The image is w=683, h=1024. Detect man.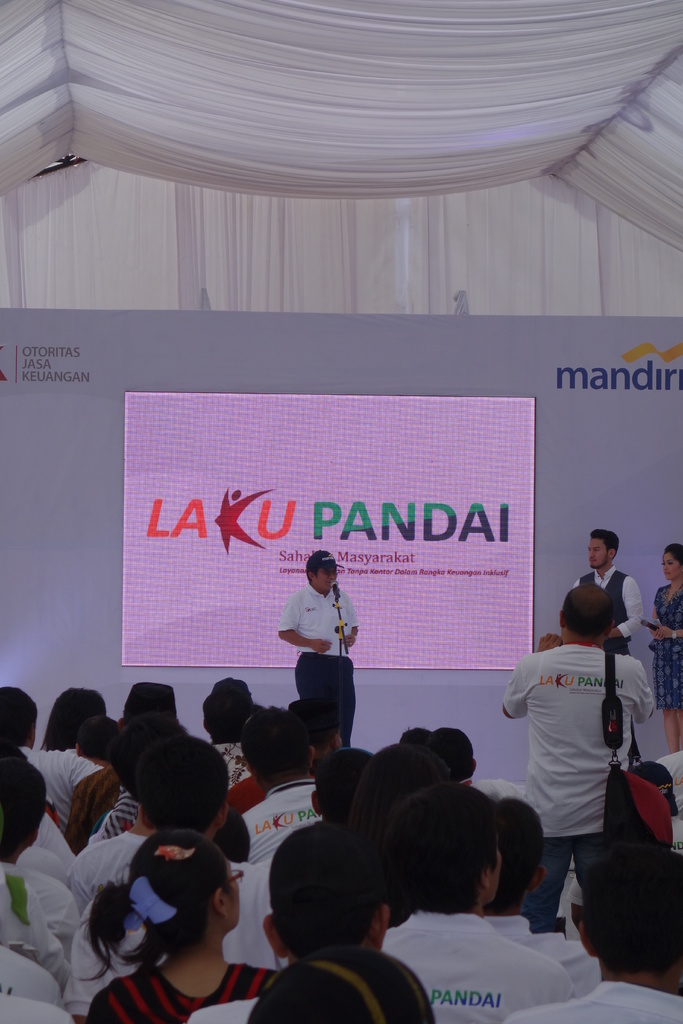
Detection: box=[568, 525, 644, 764].
